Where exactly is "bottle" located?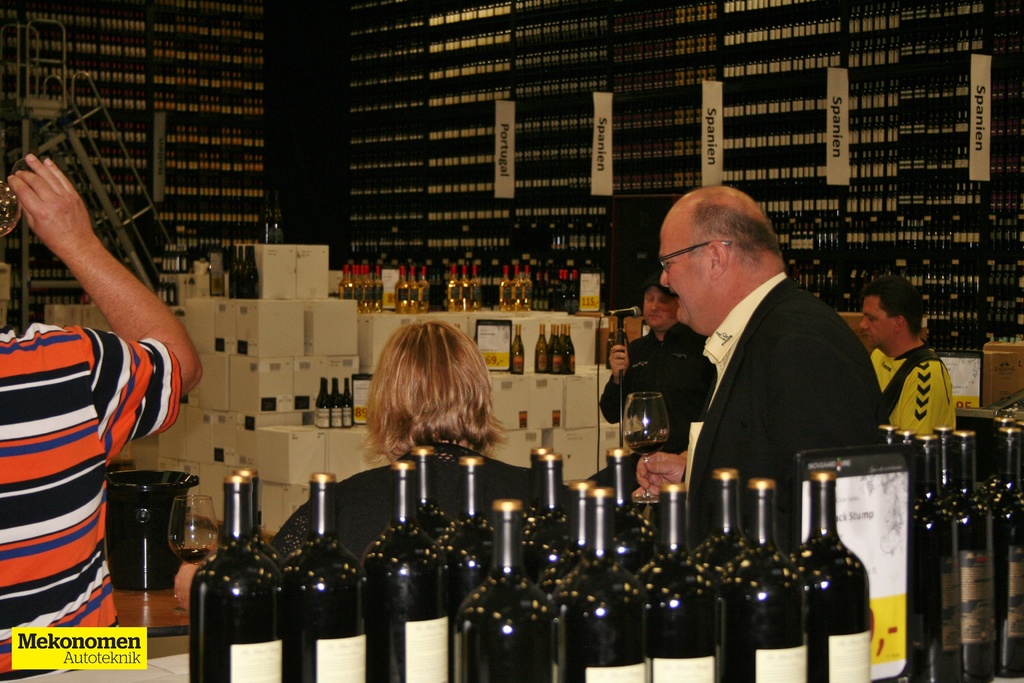
Its bounding box is [left=519, top=261, right=532, bottom=306].
